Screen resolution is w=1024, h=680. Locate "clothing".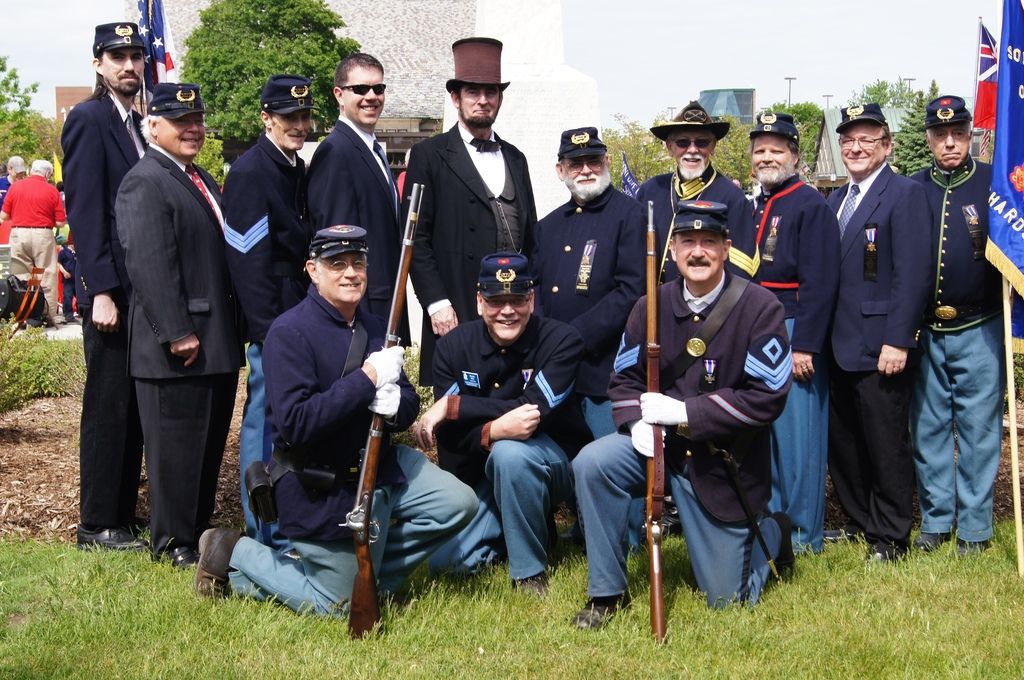
region(637, 168, 755, 282).
